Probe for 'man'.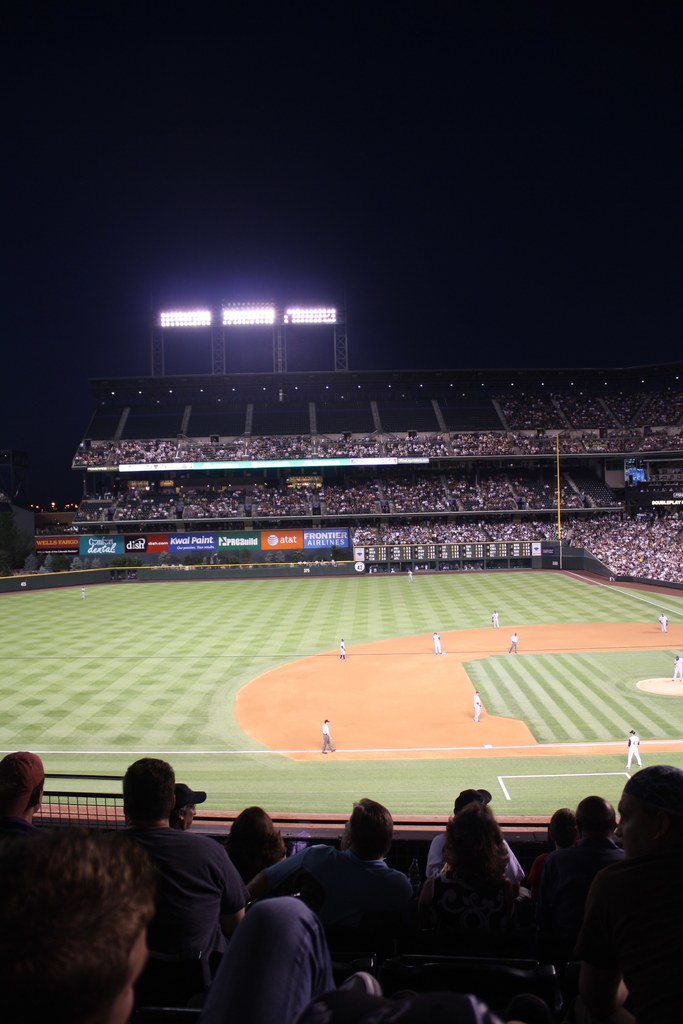
Probe result: bbox=(337, 637, 348, 660).
